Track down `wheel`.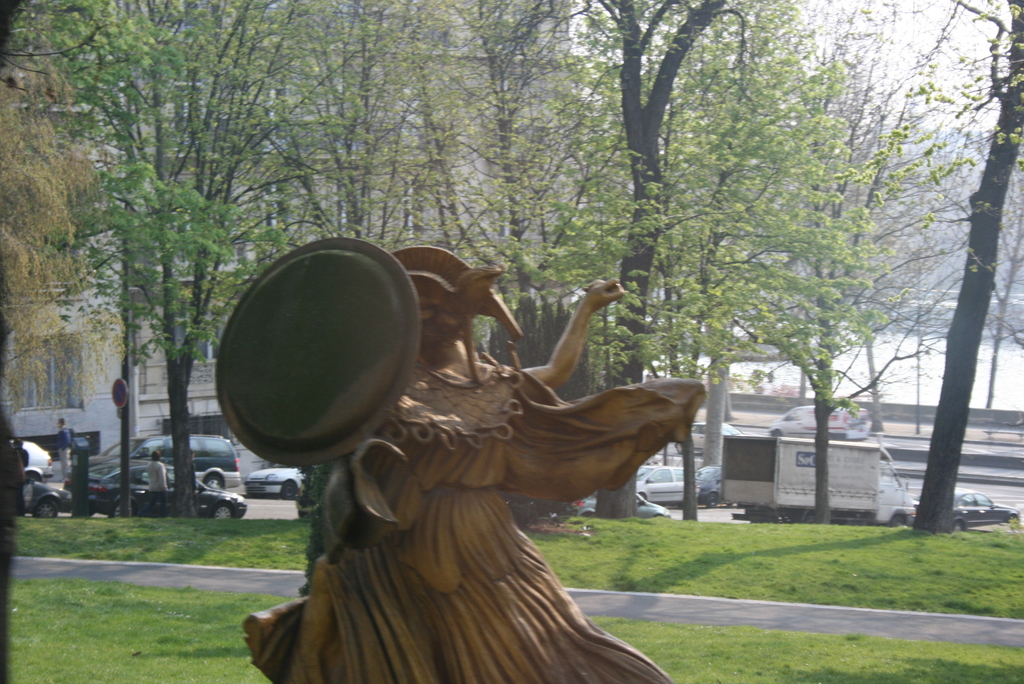
Tracked to detection(205, 468, 227, 492).
